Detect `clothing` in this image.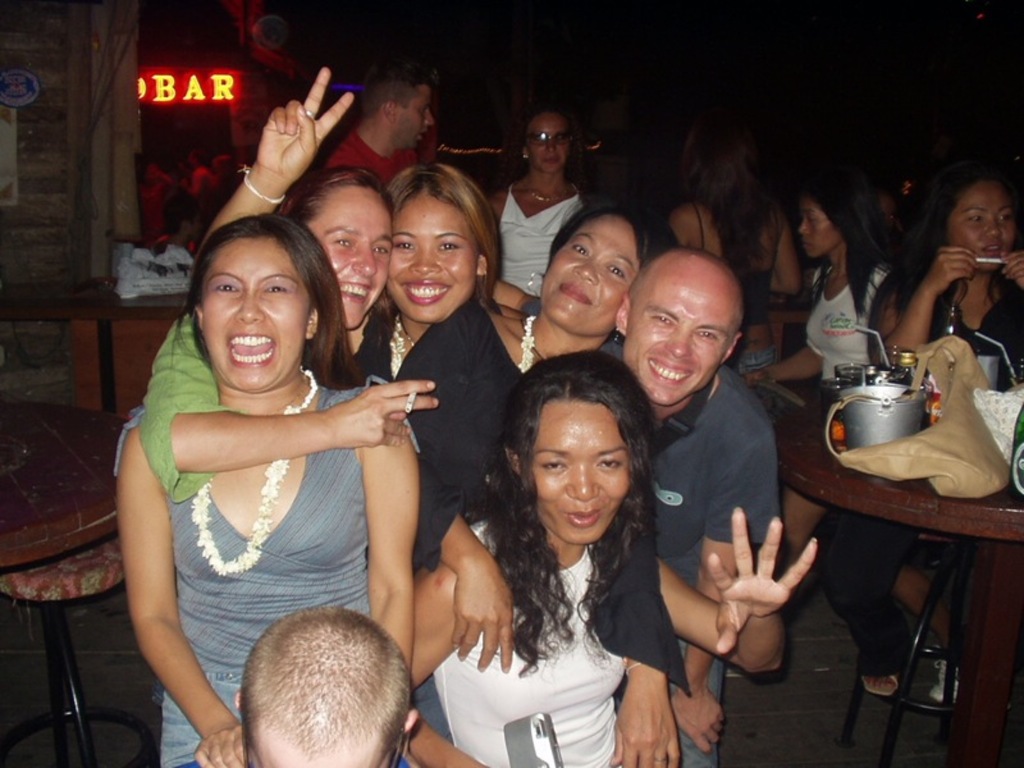
Detection: Rect(801, 248, 897, 678).
